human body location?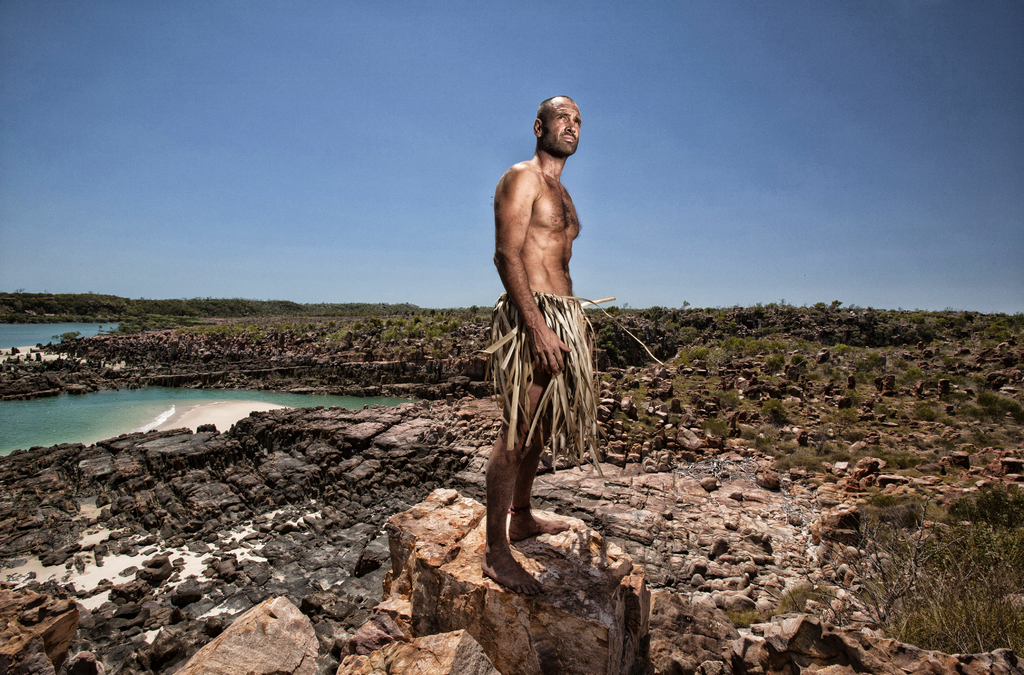
<region>482, 74, 601, 578</region>
